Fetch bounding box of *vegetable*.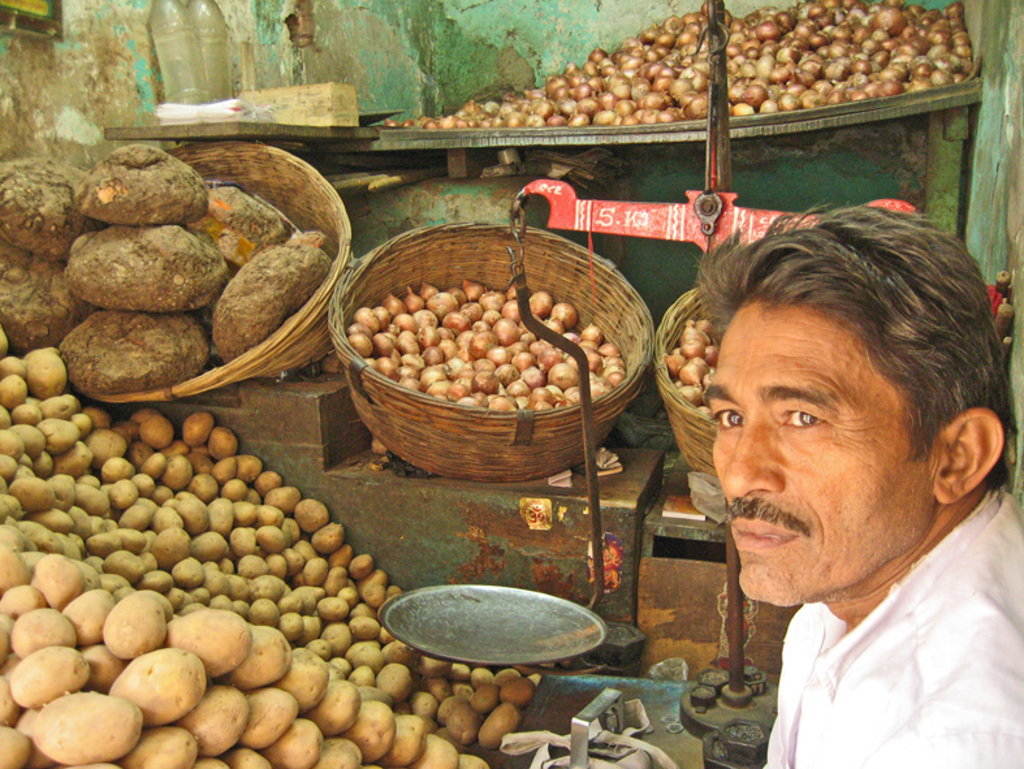
Bbox: <box>16,604,78,664</box>.
